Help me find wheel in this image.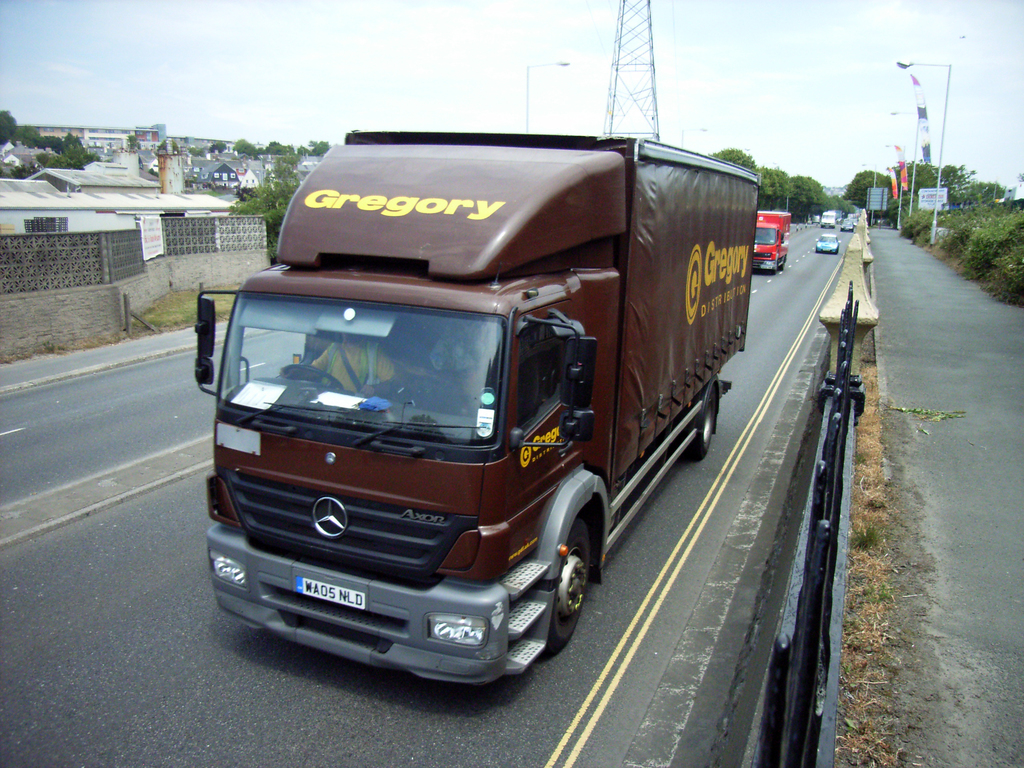
Found it: box=[690, 384, 714, 462].
